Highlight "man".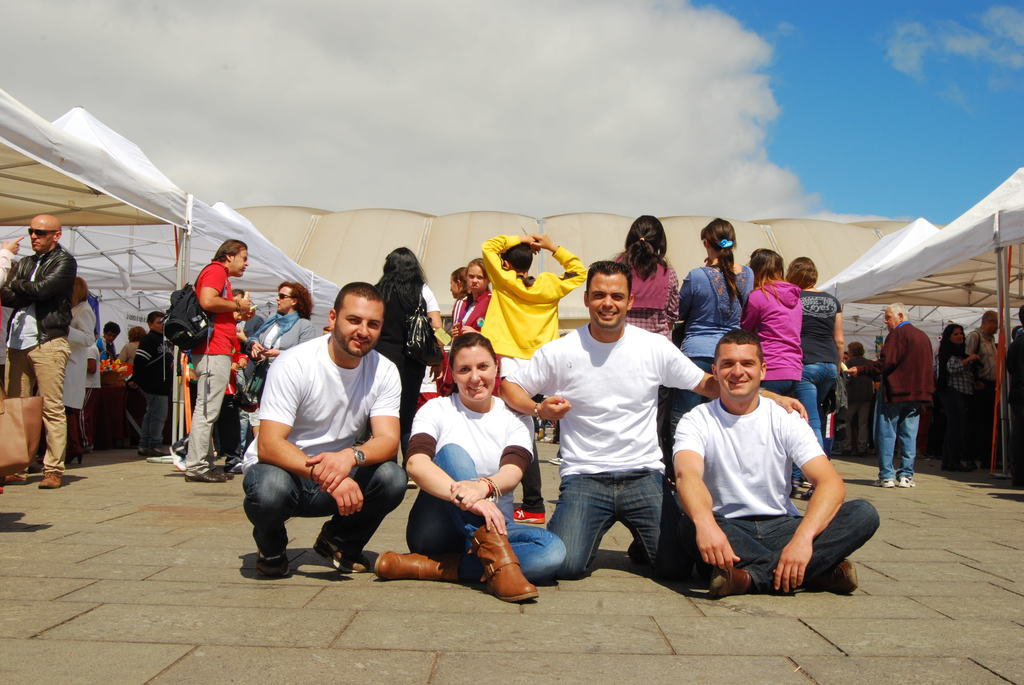
Highlighted region: BBox(1012, 301, 1023, 479).
